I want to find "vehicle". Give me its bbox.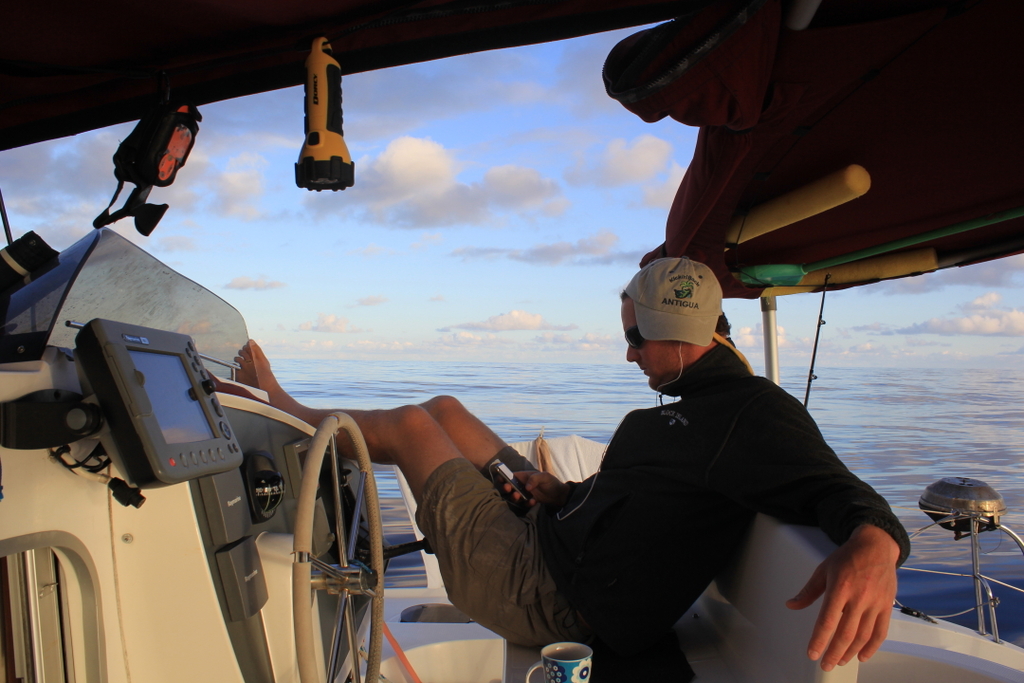
region(0, 0, 1023, 682).
